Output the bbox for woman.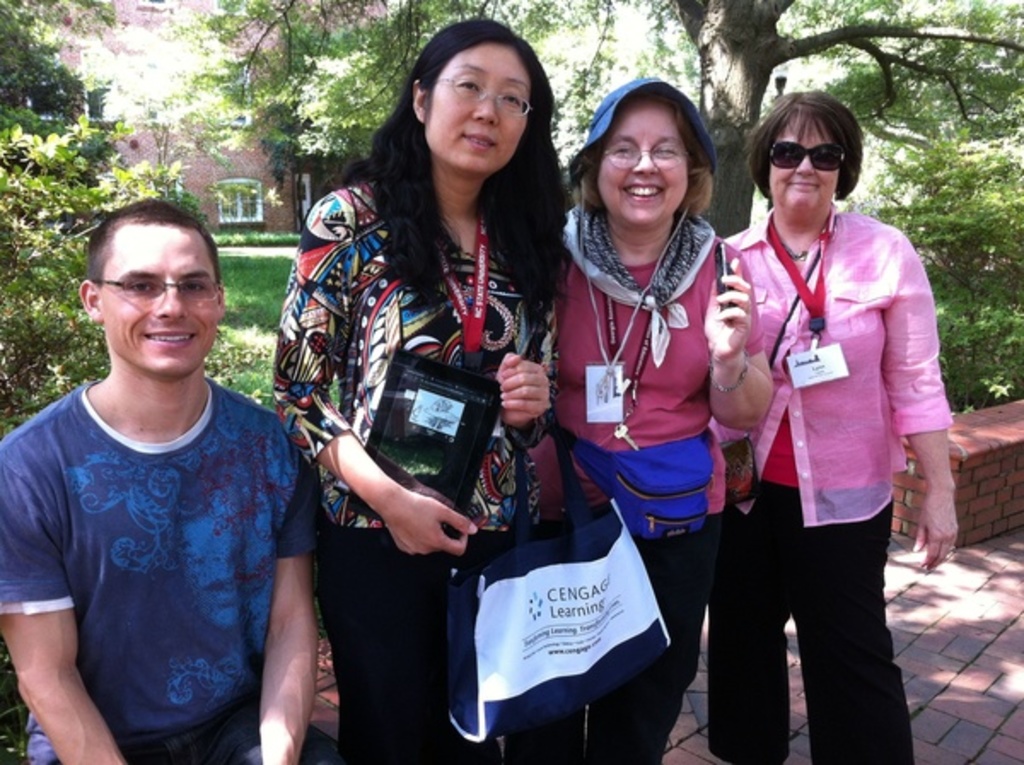
left=512, top=70, right=777, bottom=763.
